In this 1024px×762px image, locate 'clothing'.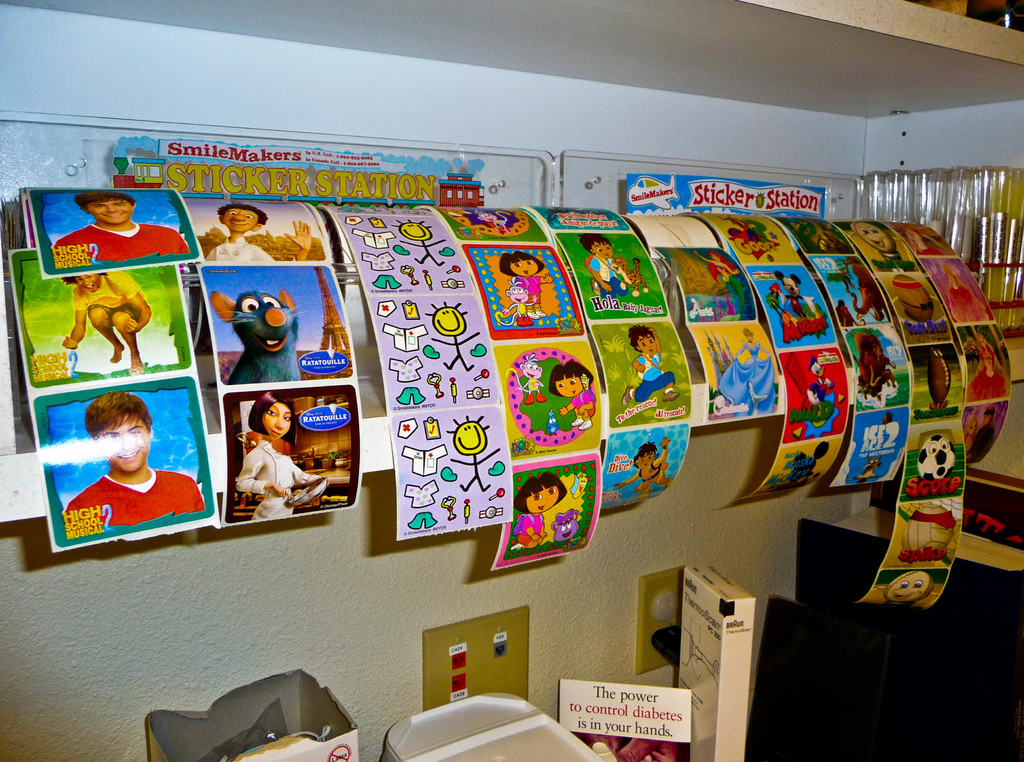
Bounding box: {"x1": 400, "y1": 445, "x2": 444, "y2": 474}.
